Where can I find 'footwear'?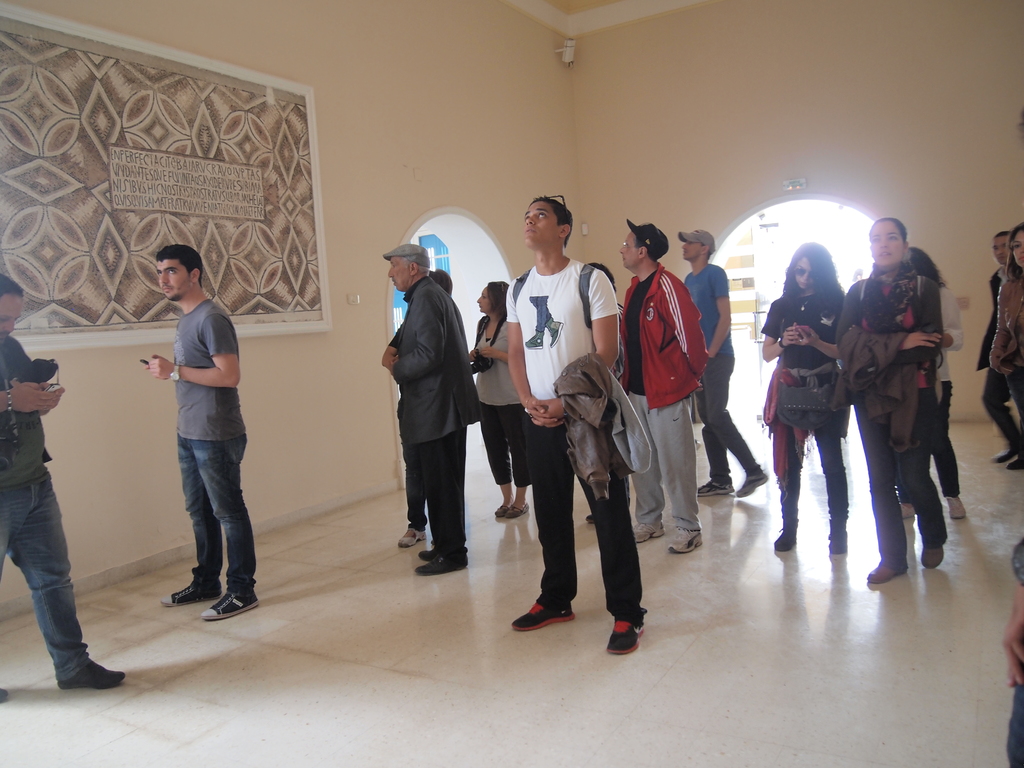
You can find it at locate(946, 493, 966, 521).
